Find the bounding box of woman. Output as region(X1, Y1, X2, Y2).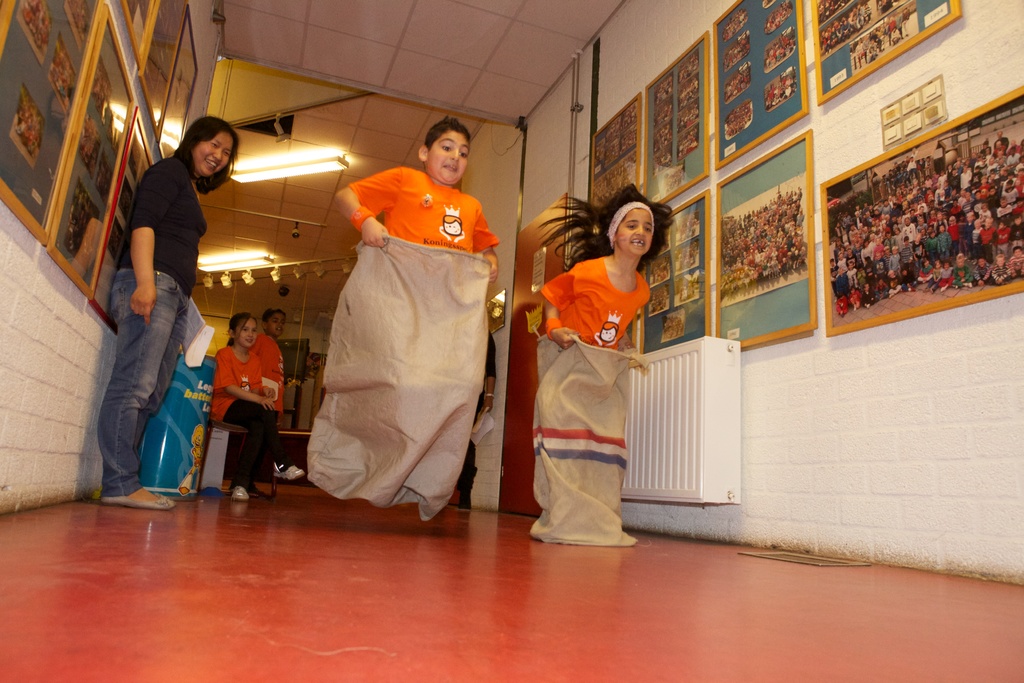
region(94, 117, 242, 509).
